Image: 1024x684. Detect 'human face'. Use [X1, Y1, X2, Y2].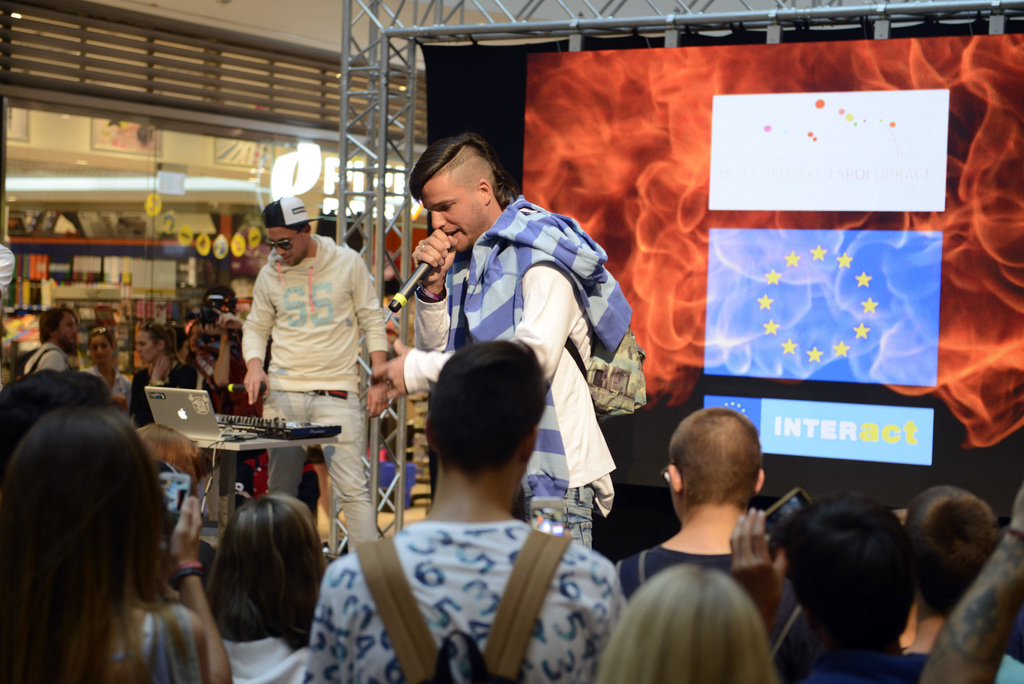
[136, 329, 161, 366].
